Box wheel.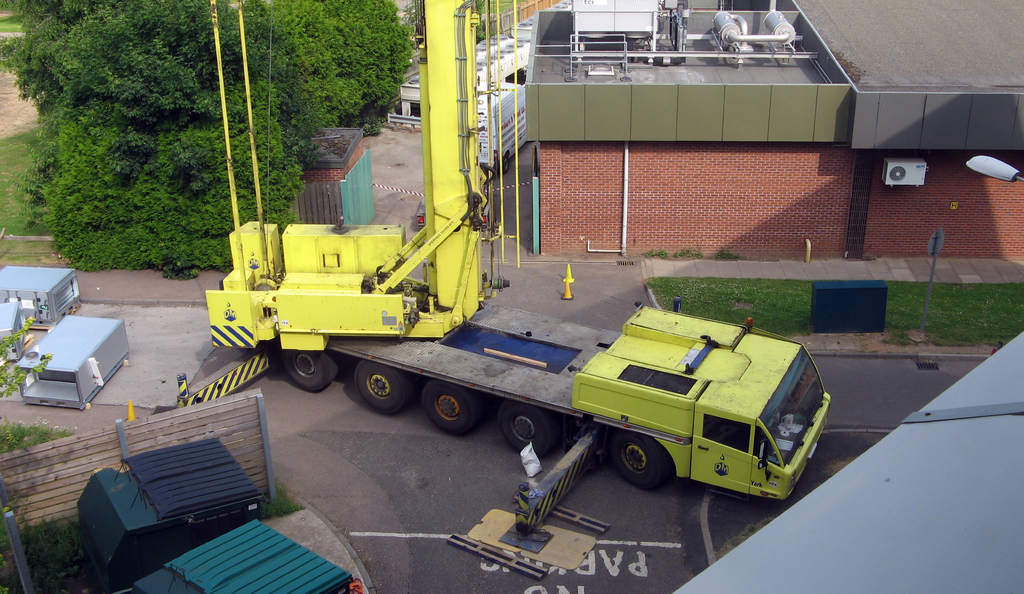
[x1=497, y1=402, x2=559, y2=456].
